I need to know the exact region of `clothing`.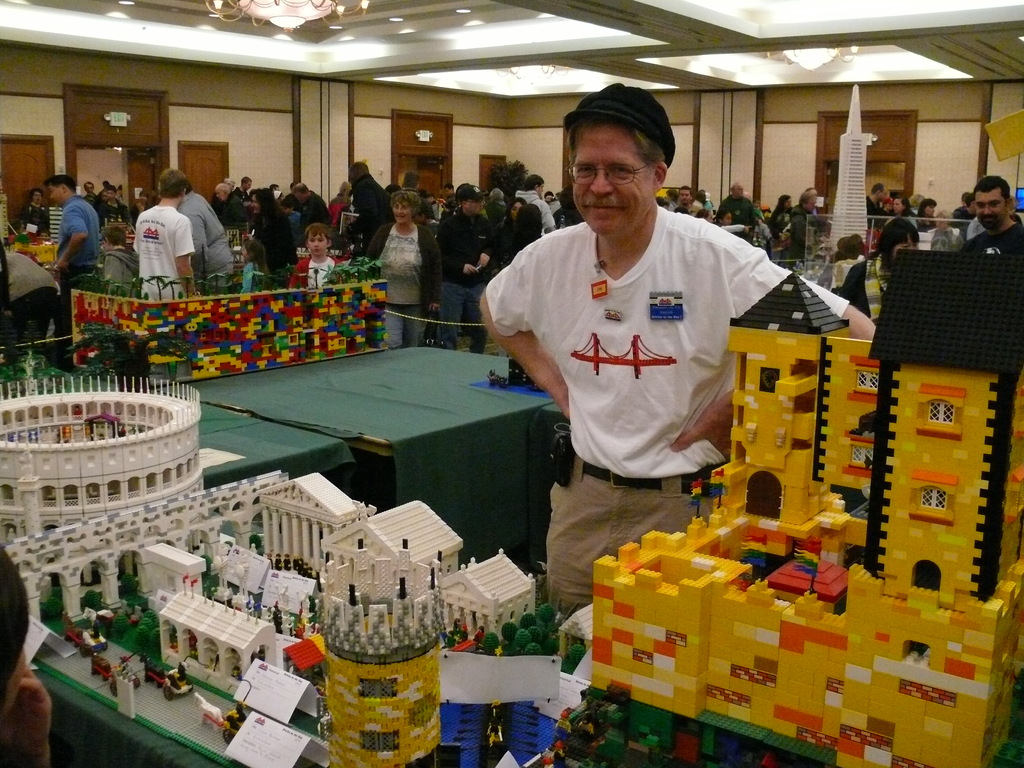
Region: <region>374, 241, 438, 352</region>.
